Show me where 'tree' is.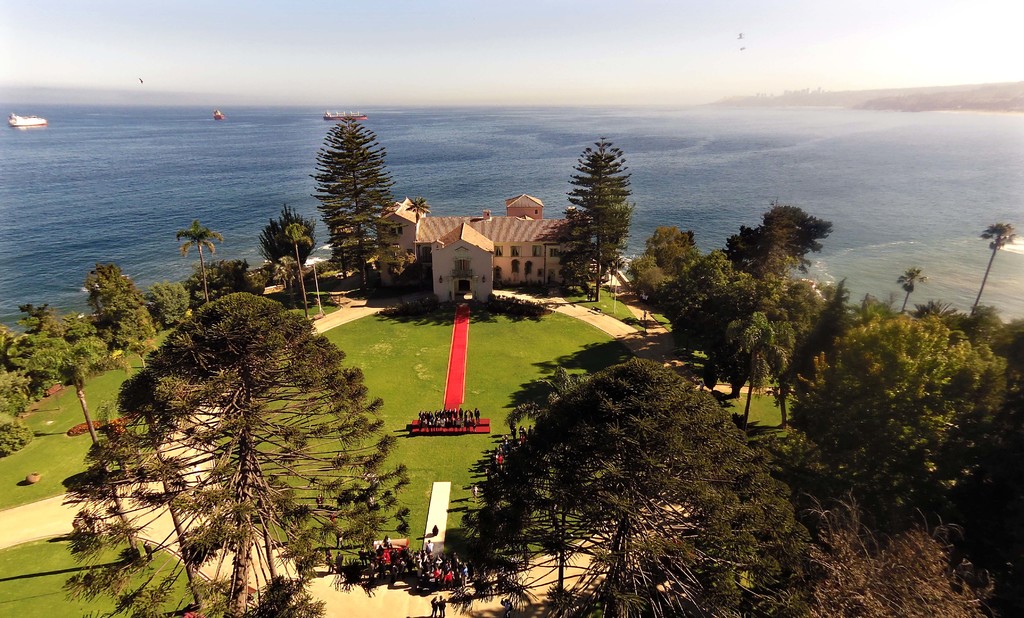
'tree' is at Rect(259, 204, 321, 271).
